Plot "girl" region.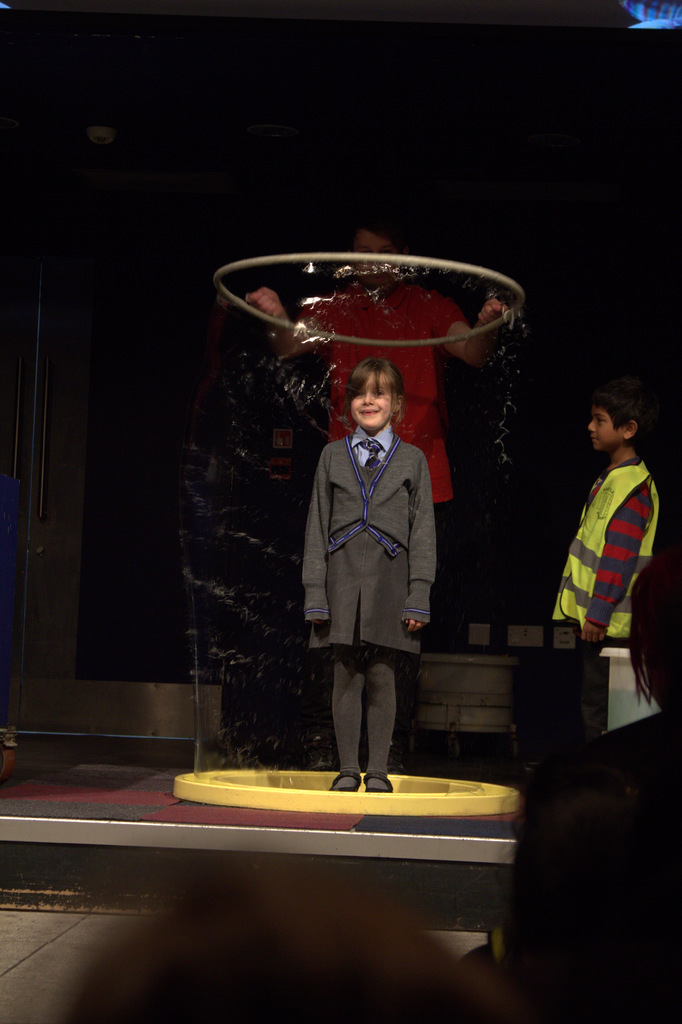
Plotted at box(302, 357, 437, 791).
